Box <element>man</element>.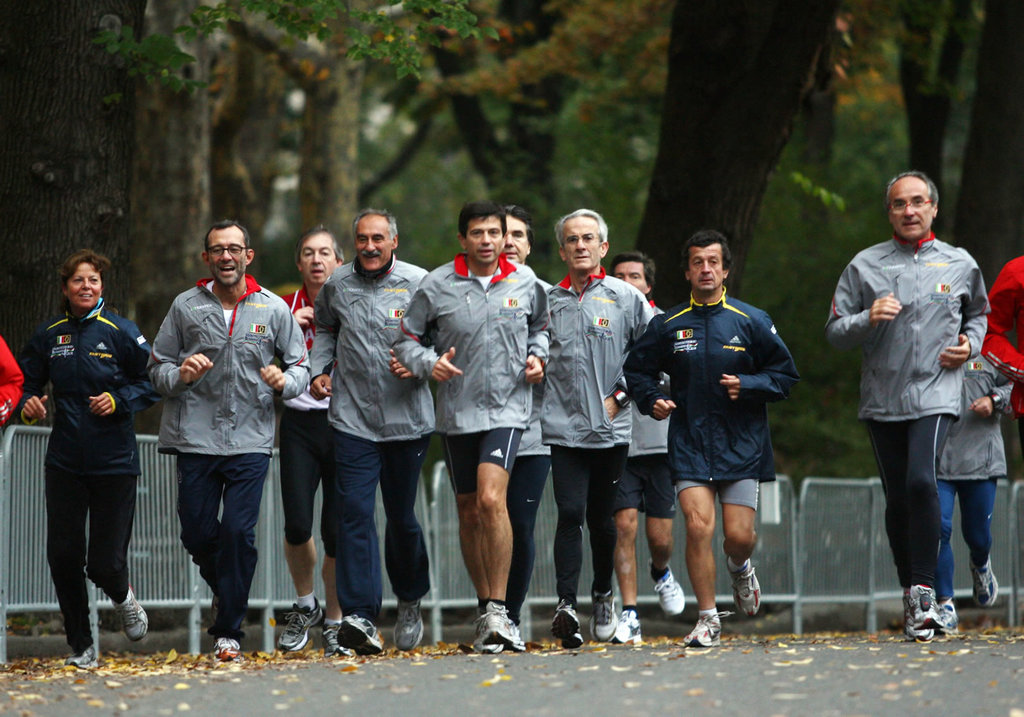
l=605, t=254, r=687, b=644.
